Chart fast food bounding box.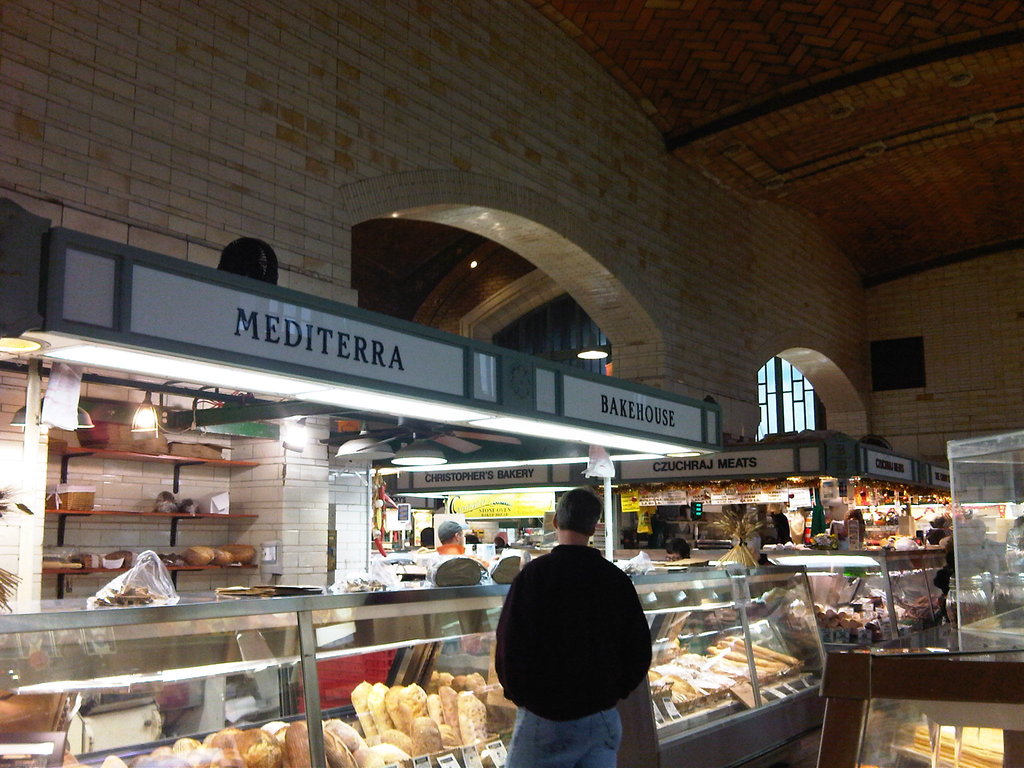
Charted: (460,693,485,745).
